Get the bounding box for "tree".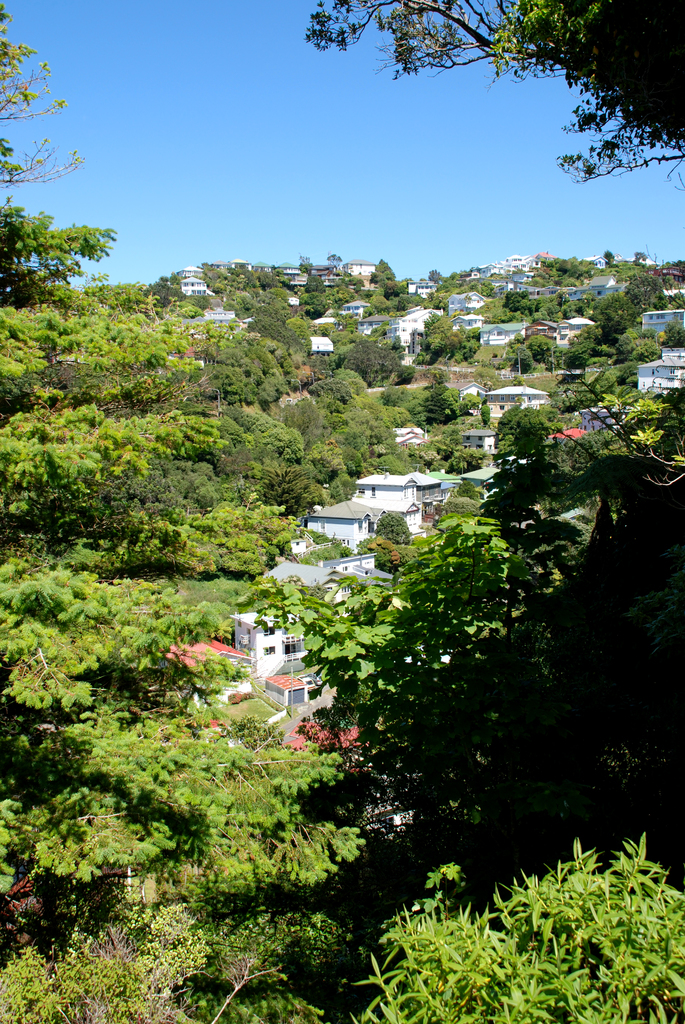
<box>293,0,684,182</box>.
